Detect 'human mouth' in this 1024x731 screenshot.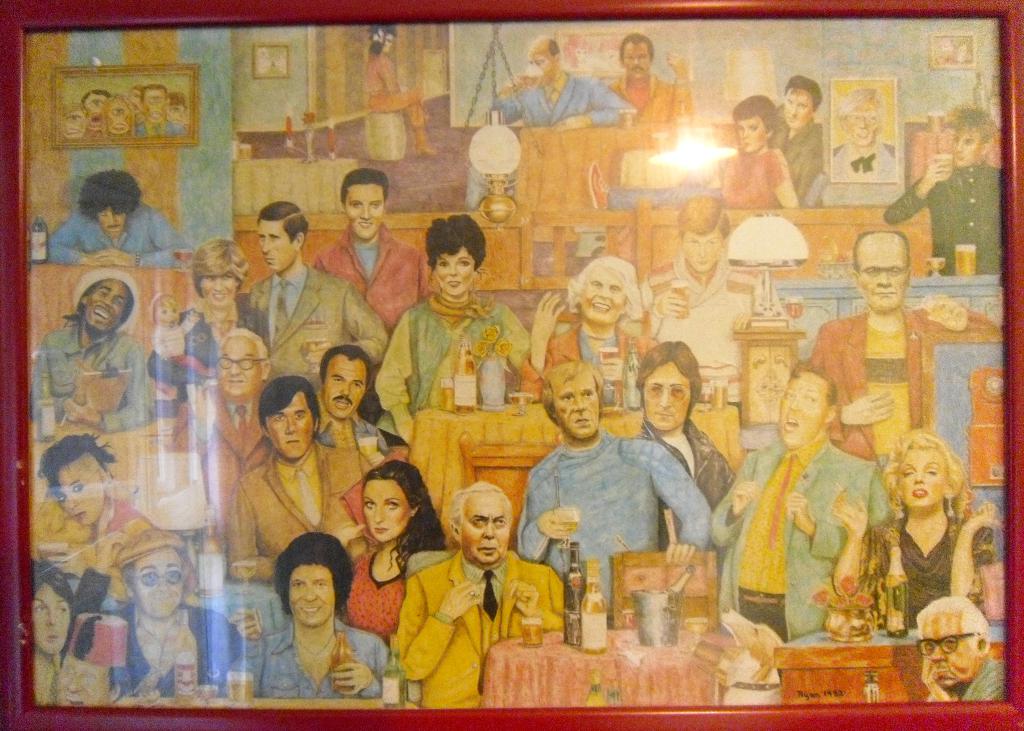
Detection: [x1=216, y1=289, x2=227, y2=302].
